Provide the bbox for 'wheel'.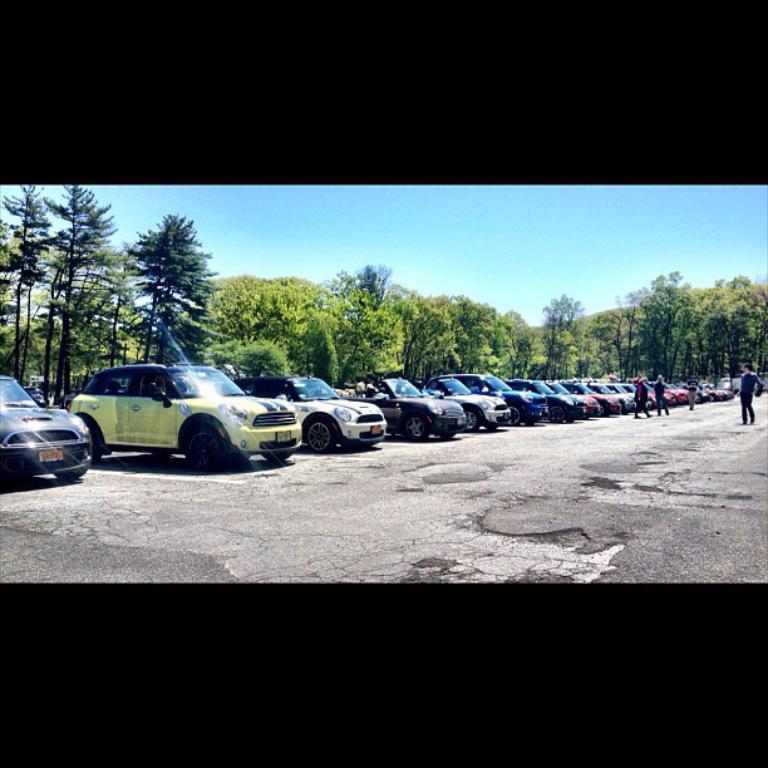
bbox=[264, 453, 292, 462].
